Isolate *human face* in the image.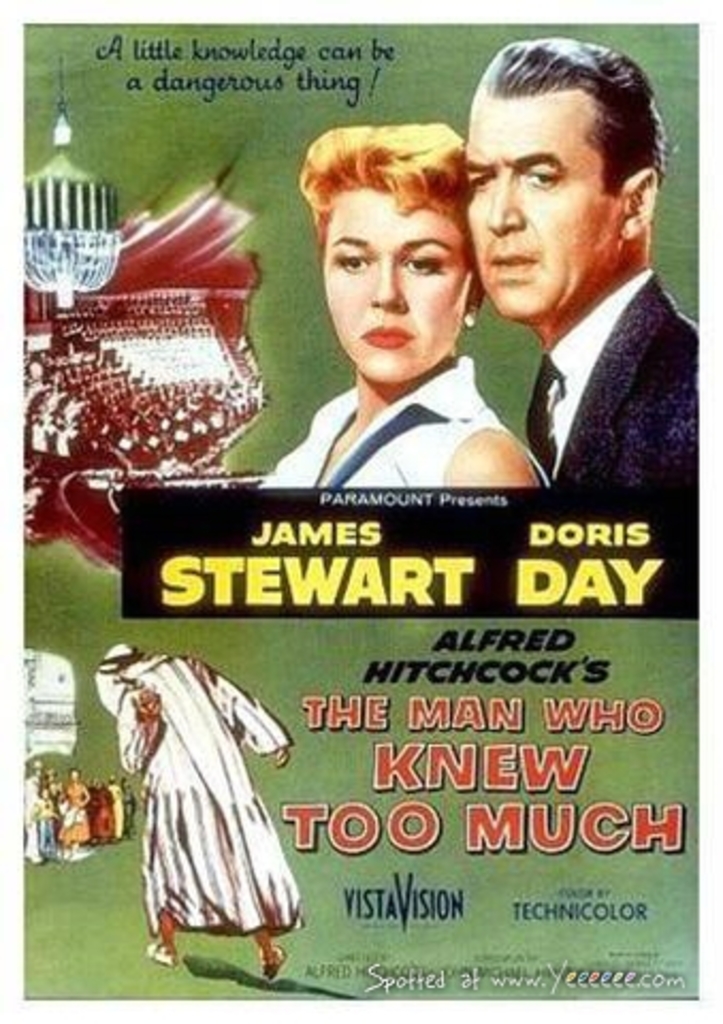
Isolated region: locate(465, 87, 625, 318).
